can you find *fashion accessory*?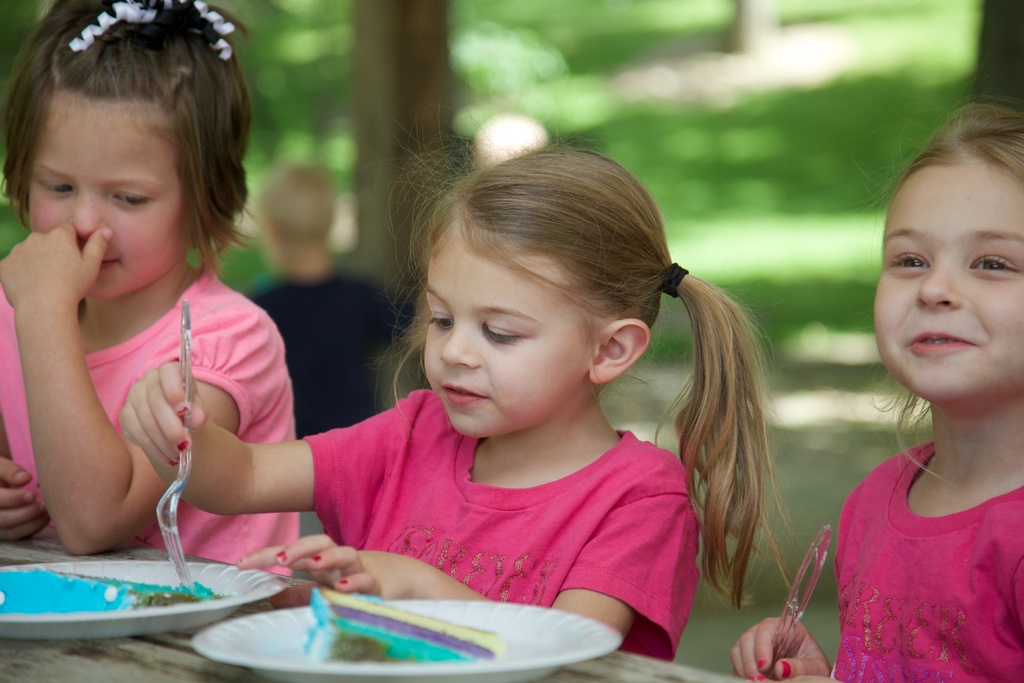
Yes, bounding box: <bbox>312, 556, 324, 563</bbox>.
